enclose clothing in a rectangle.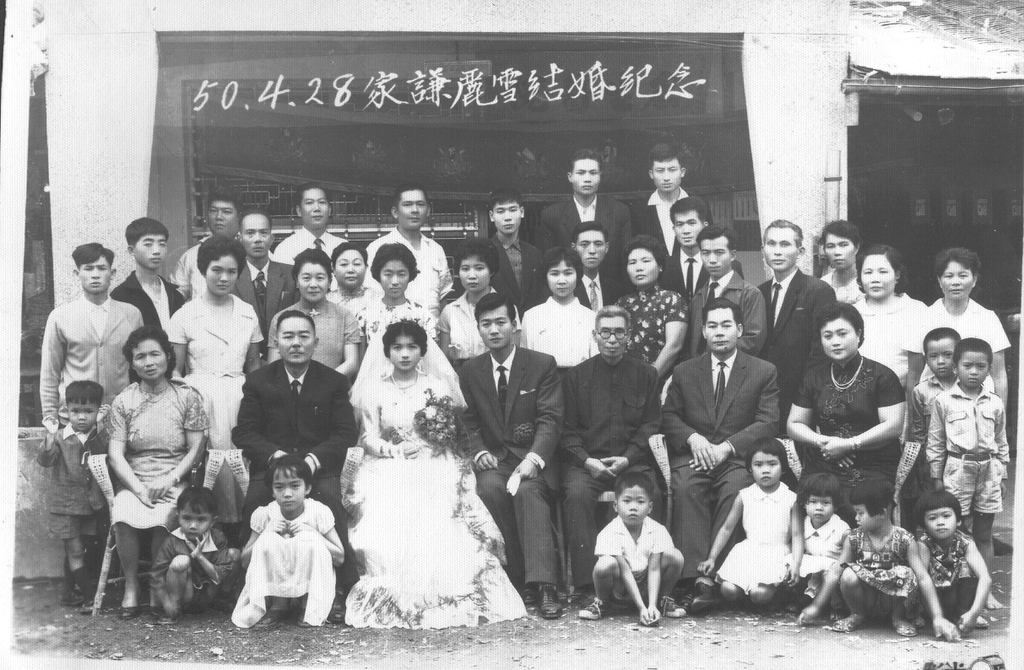
locate(859, 289, 926, 380).
